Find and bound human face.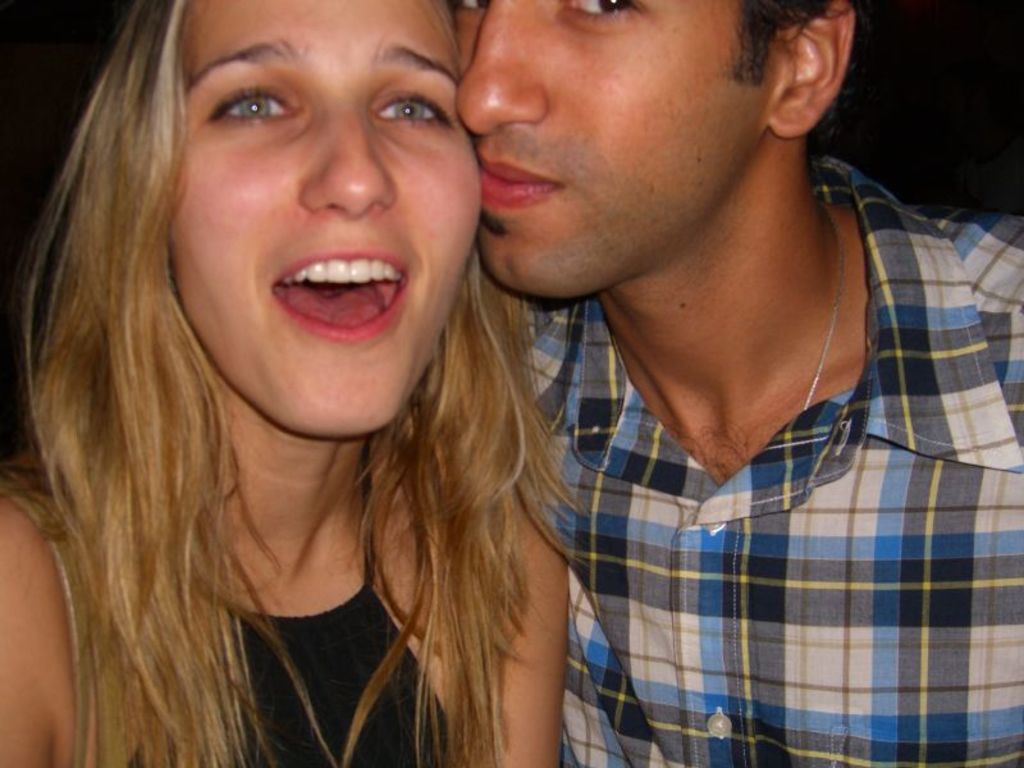
Bound: x1=453, y1=0, x2=792, y2=294.
